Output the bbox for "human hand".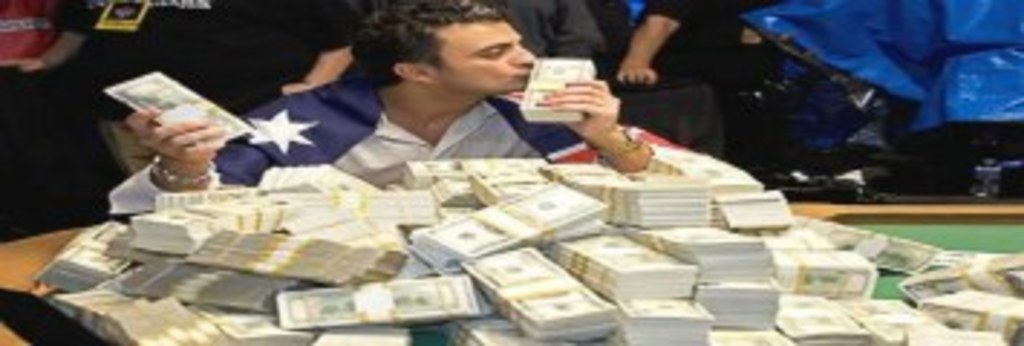
<bbox>537, 78, 623, 138</bbox>.
